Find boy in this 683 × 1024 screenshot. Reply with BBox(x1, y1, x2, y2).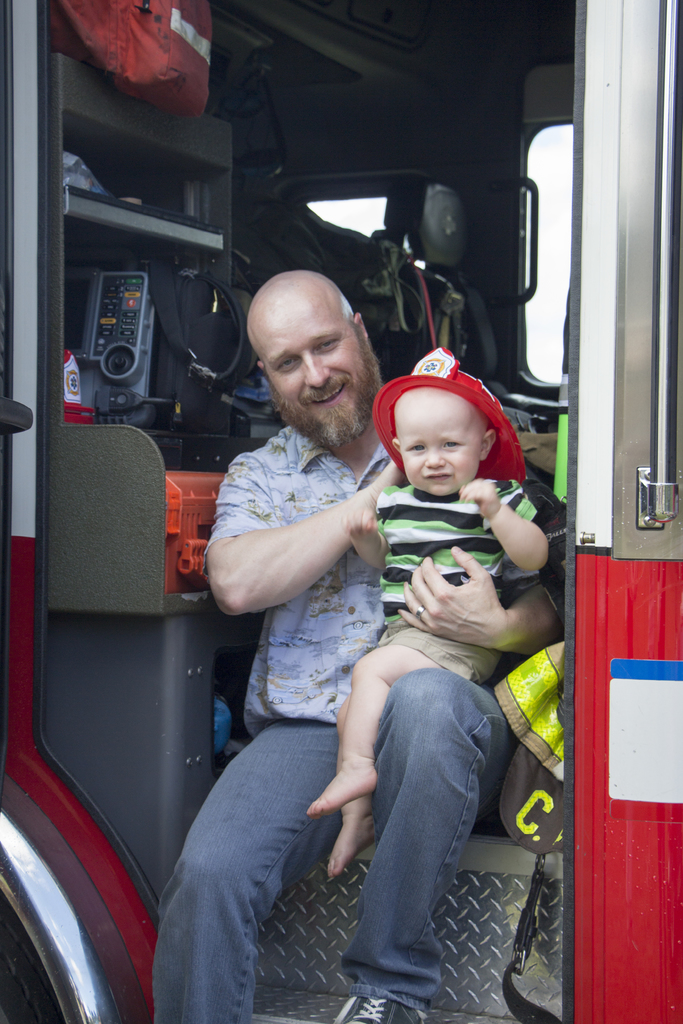
BBox(308, 344, 568, 879).
